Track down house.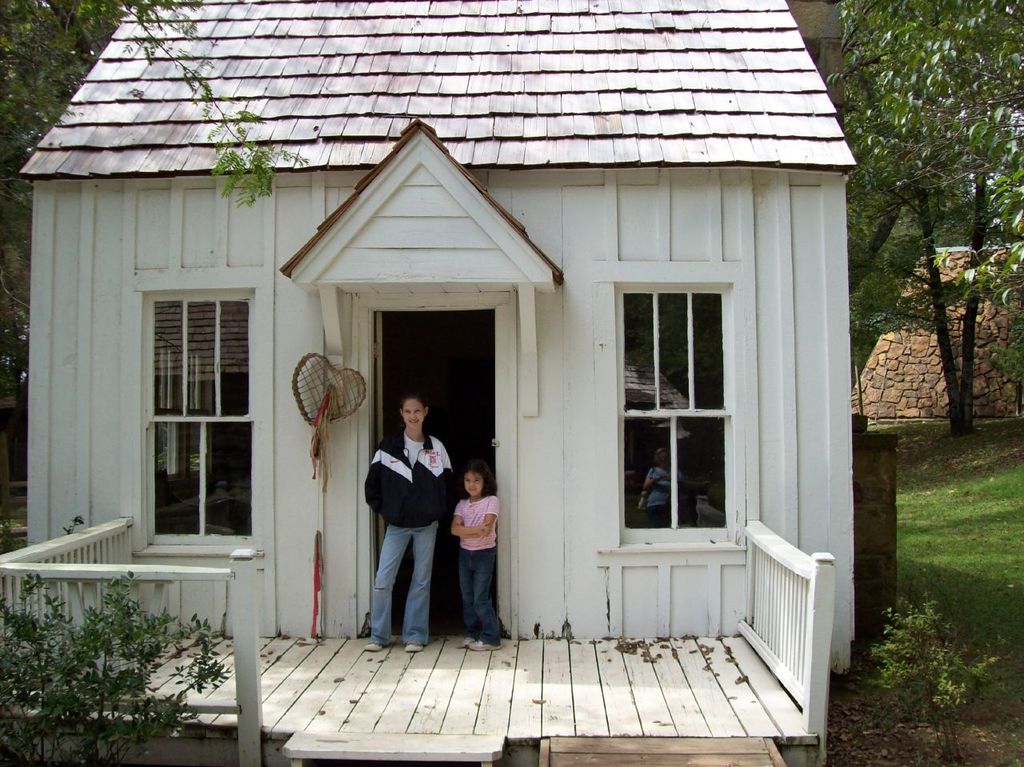
Tracked to Rect(0, 0, 856, 761).
